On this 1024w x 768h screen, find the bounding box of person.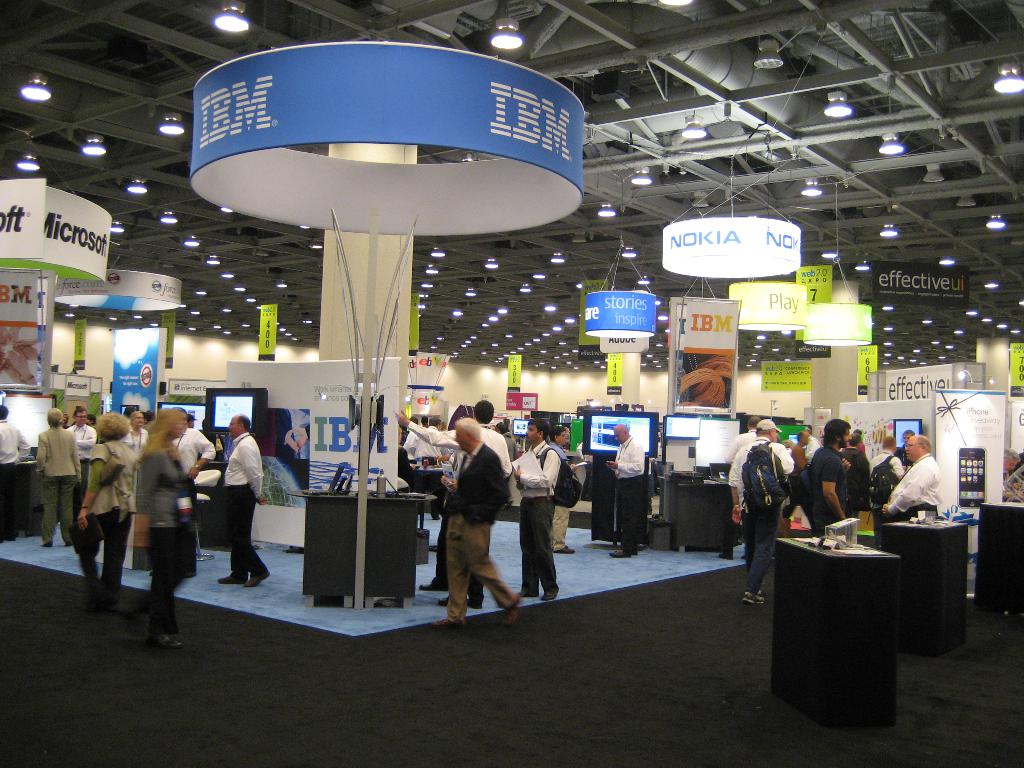
Bounding box: locate(72, 410, 136, 614).
